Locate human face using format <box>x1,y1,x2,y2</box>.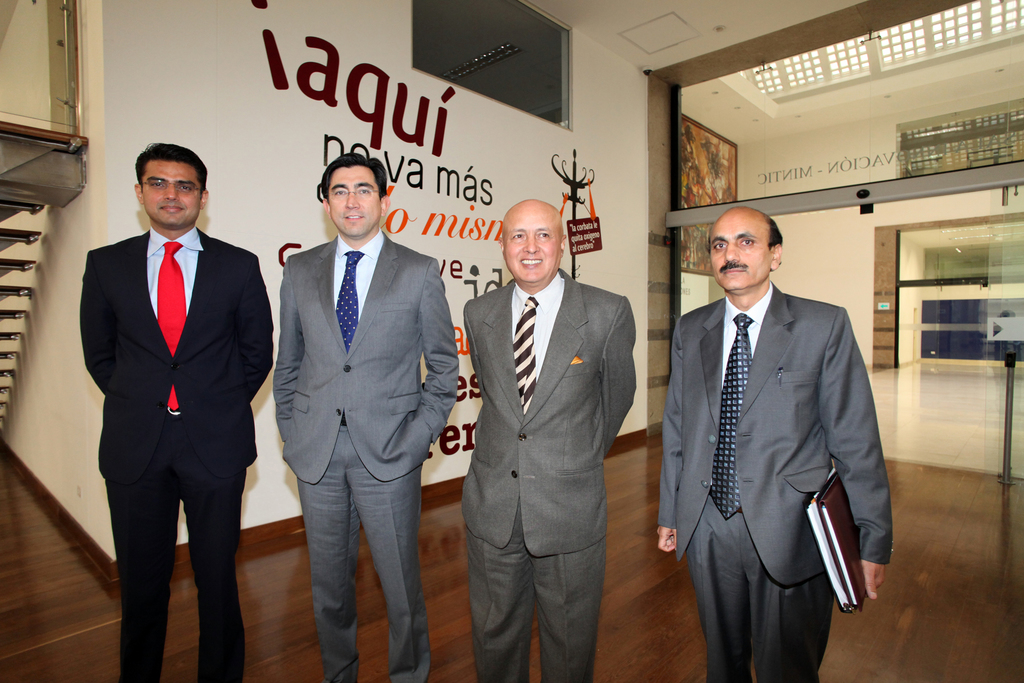
<box>710,215,769,292</box>.
